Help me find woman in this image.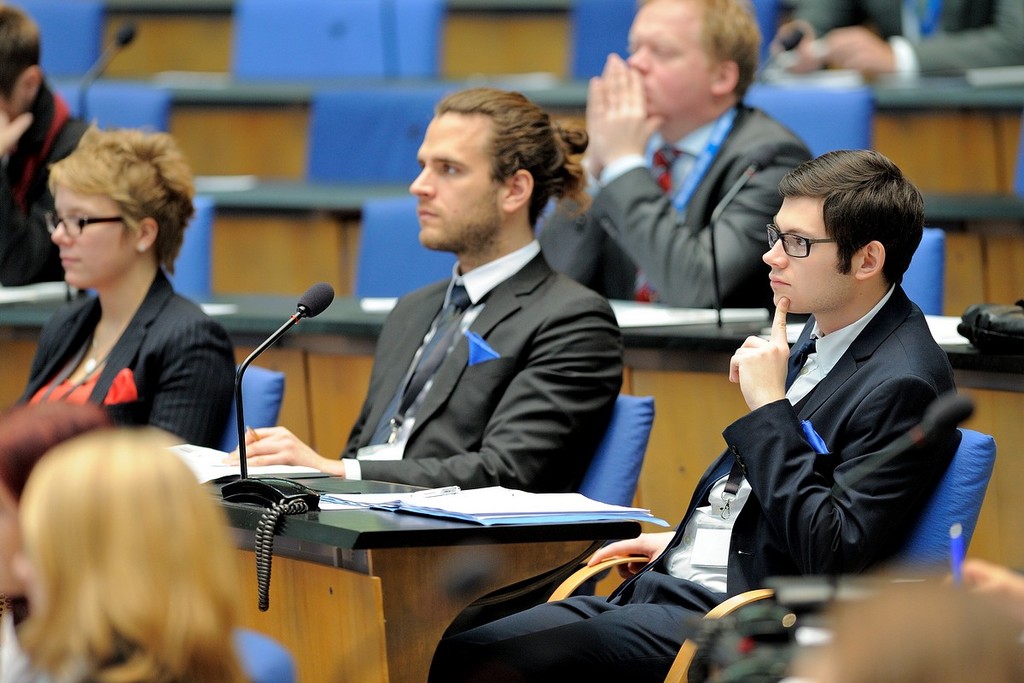
Found it: locate(10, 126, 247, 487).
